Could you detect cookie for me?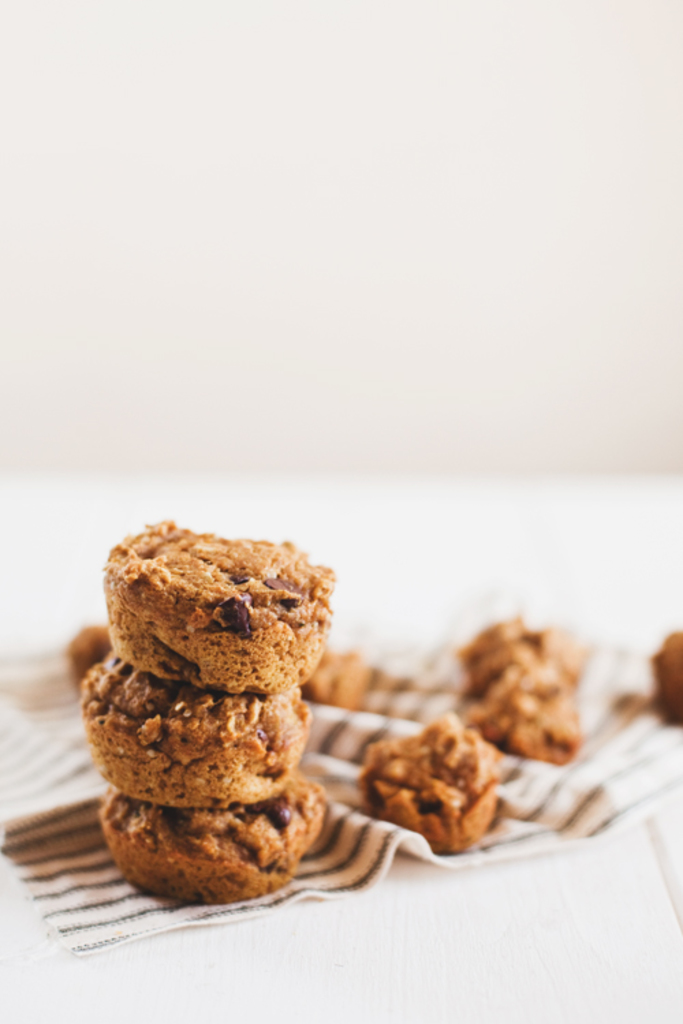
Detection result: left=104, top=519, right=337, bottom=694.
